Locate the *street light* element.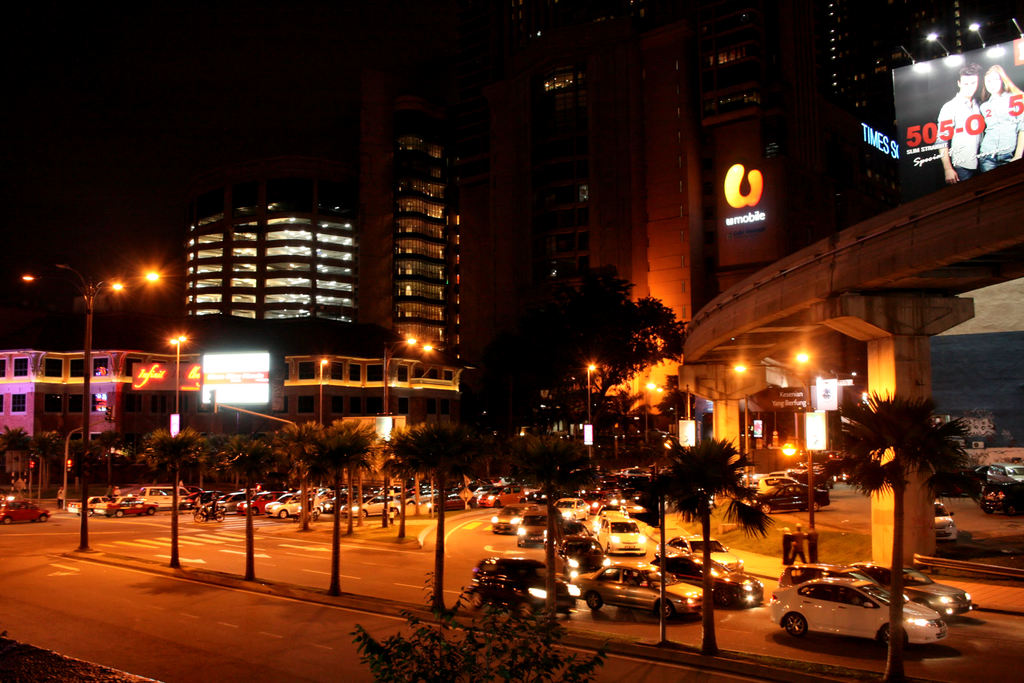
Element bbox: (638,375,664,444).
